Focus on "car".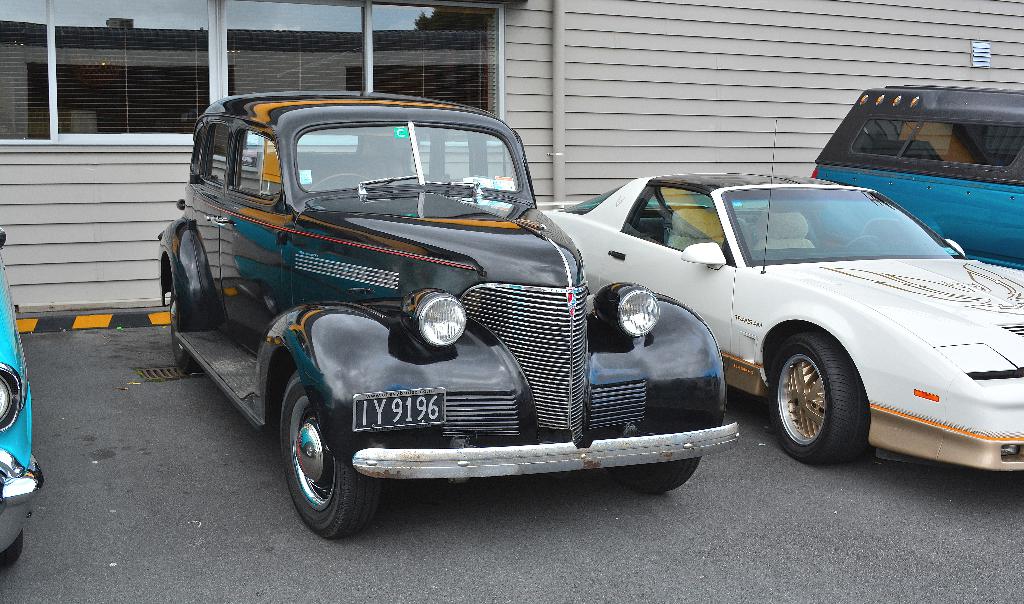
Focused at <region>0, 228, 47, 564</region>.
